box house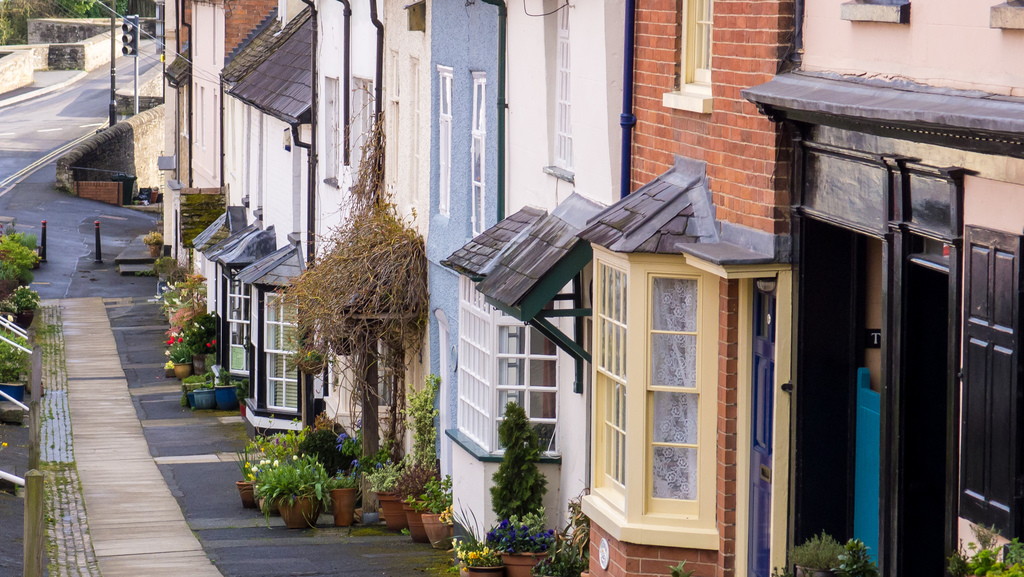
region(580, 0, 795, 576)
